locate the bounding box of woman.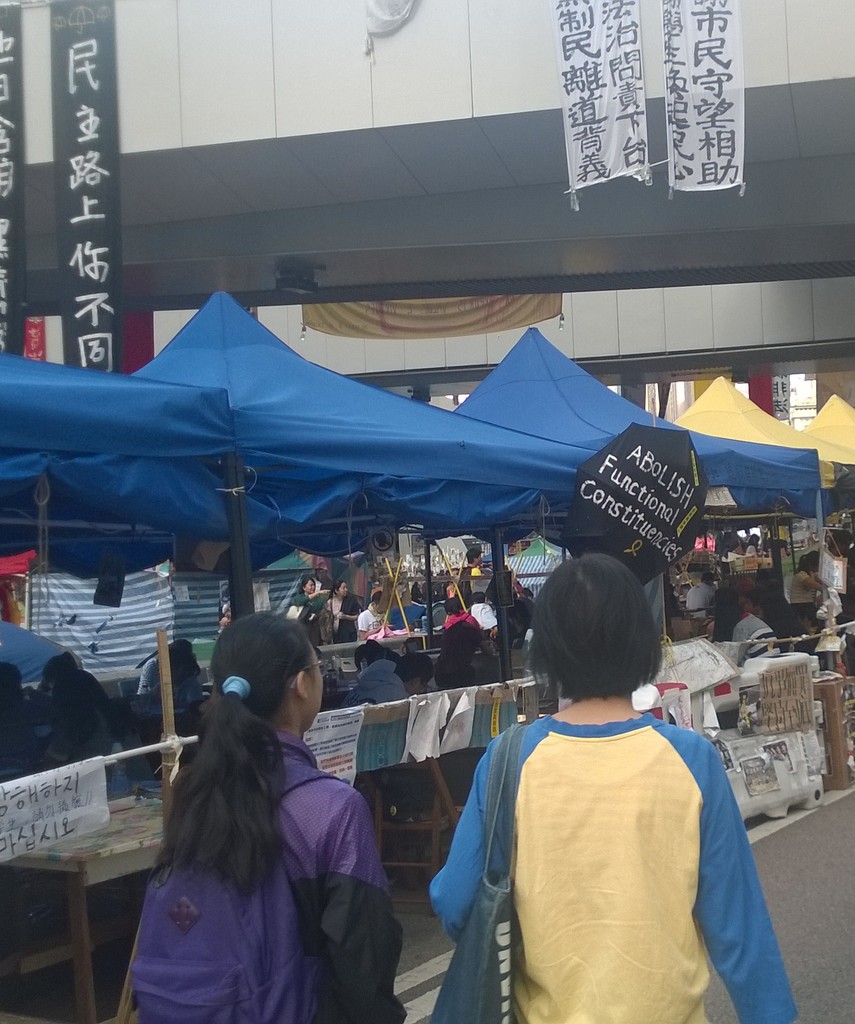
Bounding box: 145 610 416 1023.
